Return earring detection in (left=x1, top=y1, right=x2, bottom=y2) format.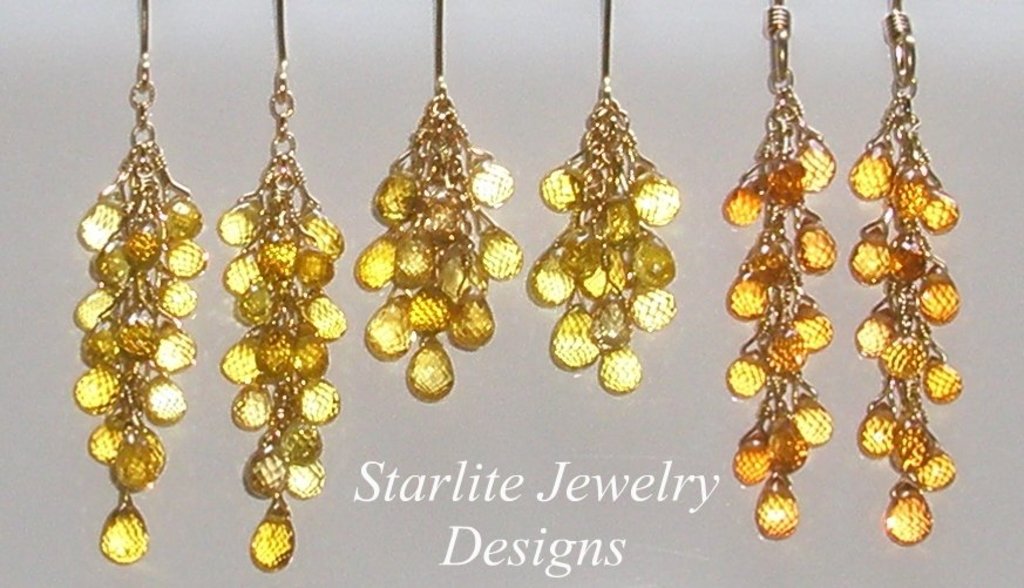
(left=717, top=0, right=840, bottom=543).
